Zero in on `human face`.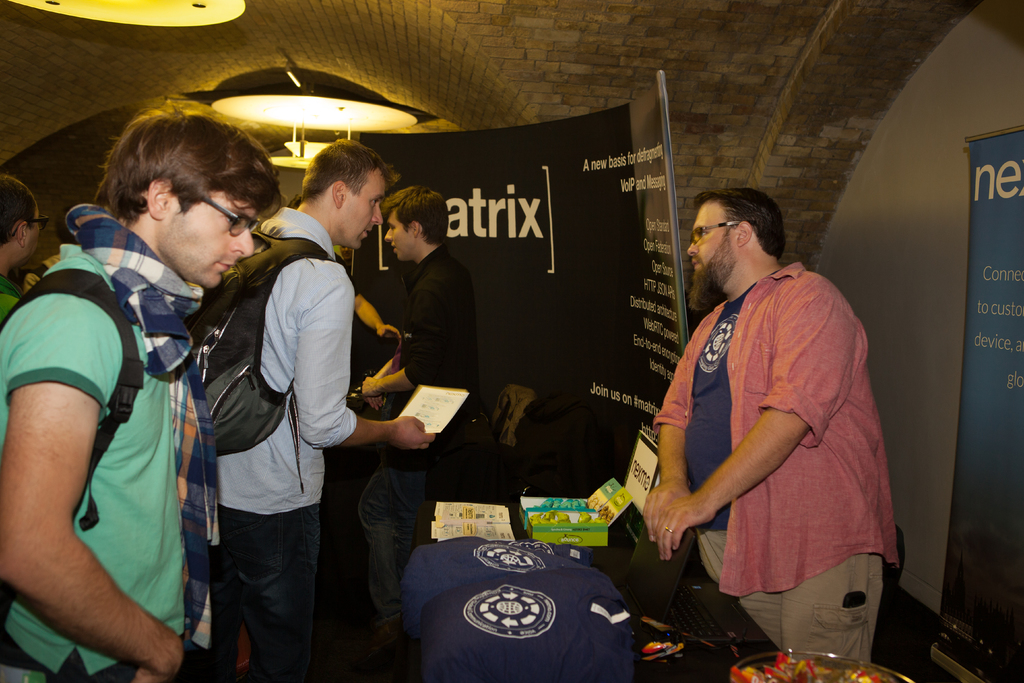
Zeroed in: BBox(684, 199, 741, 308).
